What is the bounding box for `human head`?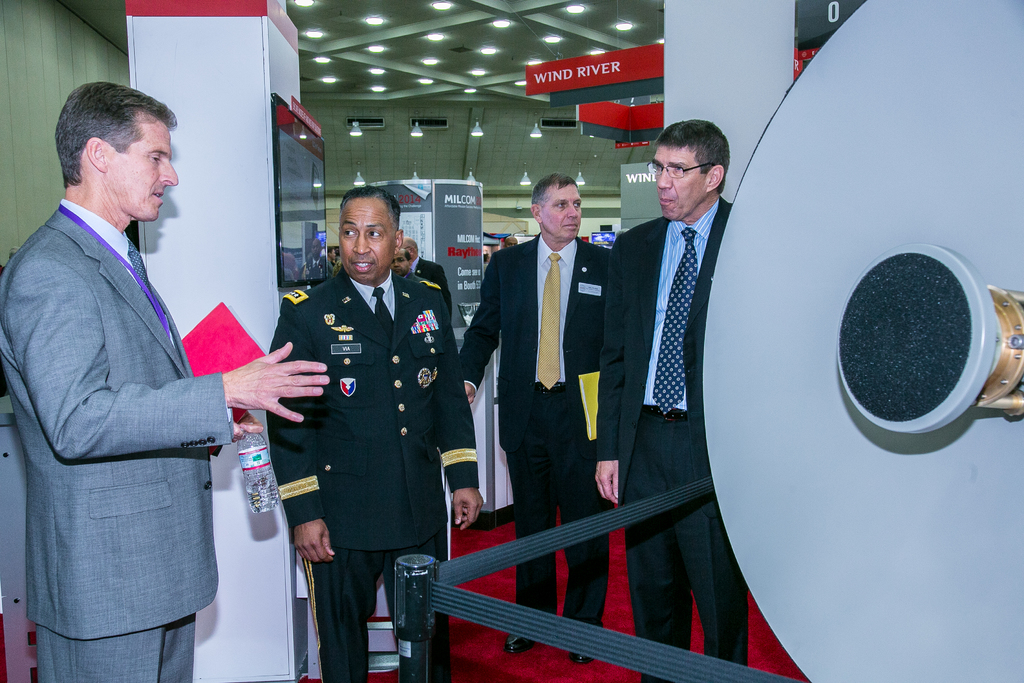
(x1=339, y1=186, x2=408, y2=283).
